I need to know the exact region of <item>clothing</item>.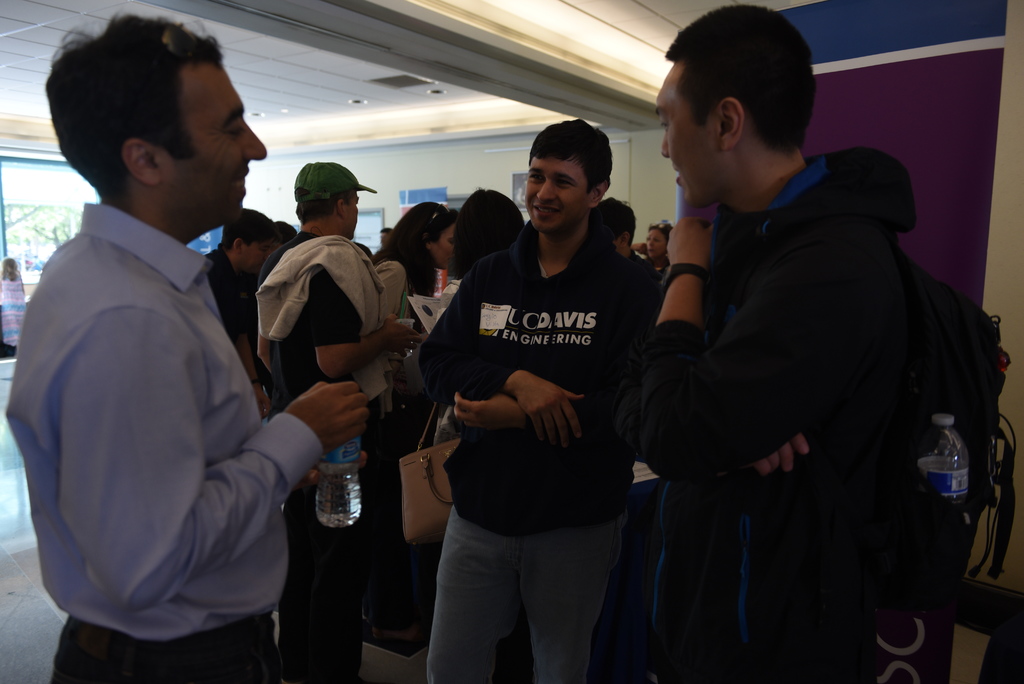
Region: [left=414, top=216, right=658, bottom=682].
